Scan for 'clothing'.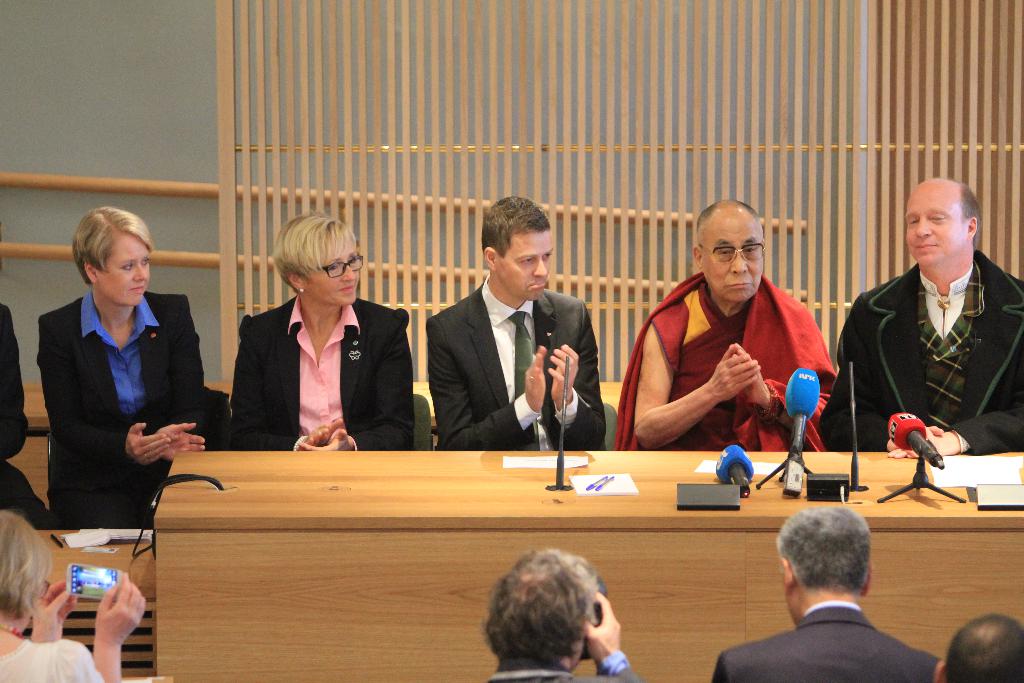
Scan result: region(0, 638, 104, 682).
